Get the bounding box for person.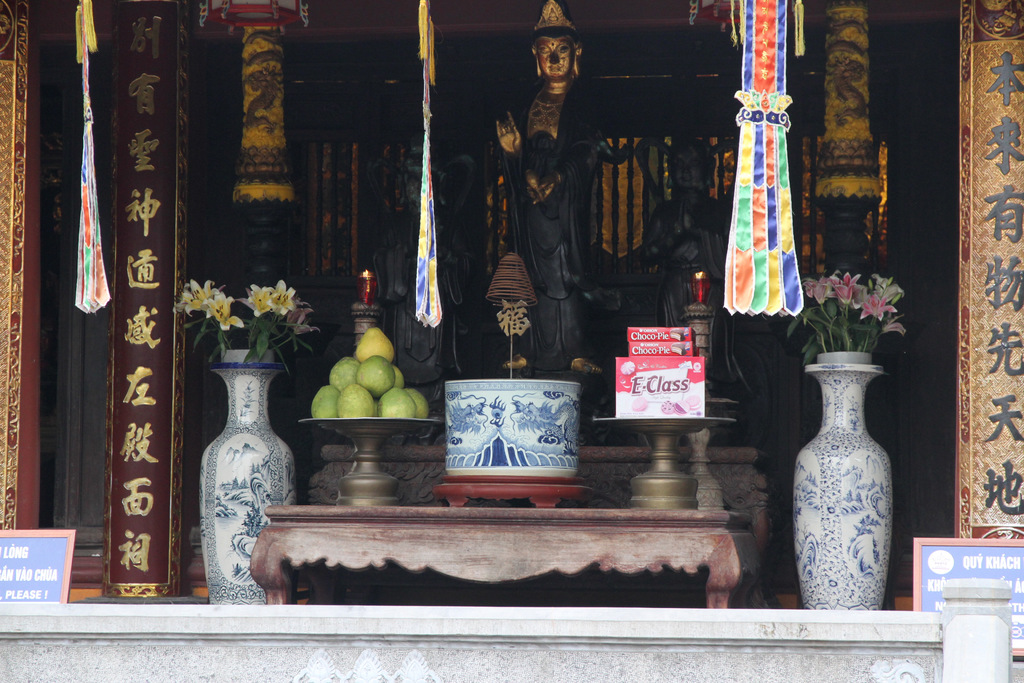
left=643, top=130, right=729, bottom=386.
